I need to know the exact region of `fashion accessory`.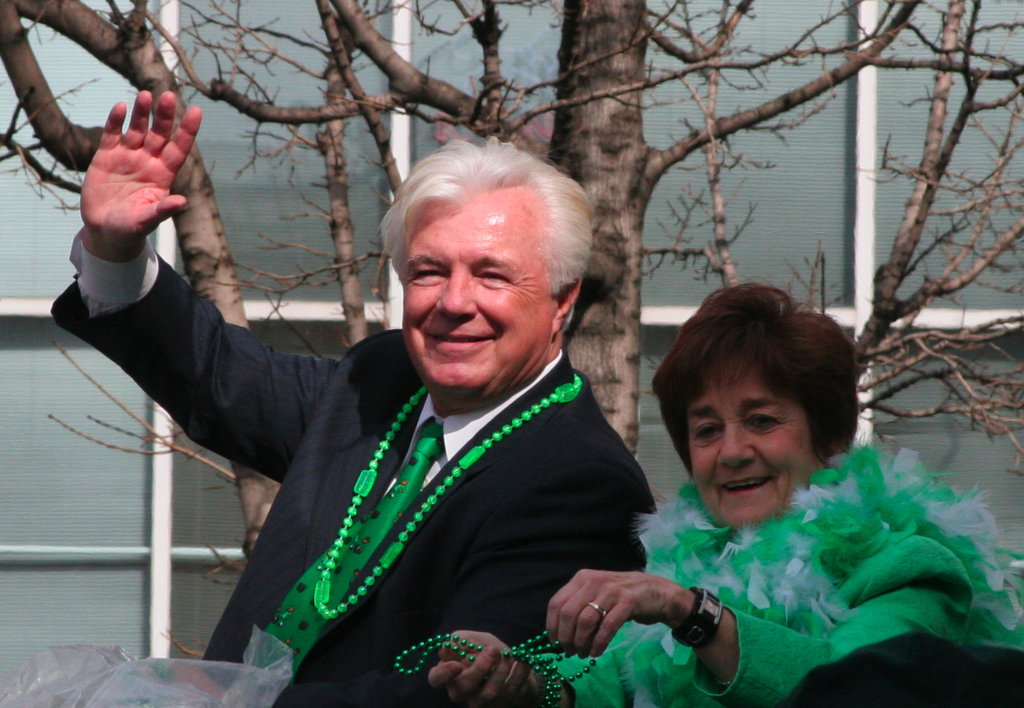
Region: pyautogui.locateOnScreen(668, 585, 725, 652).
